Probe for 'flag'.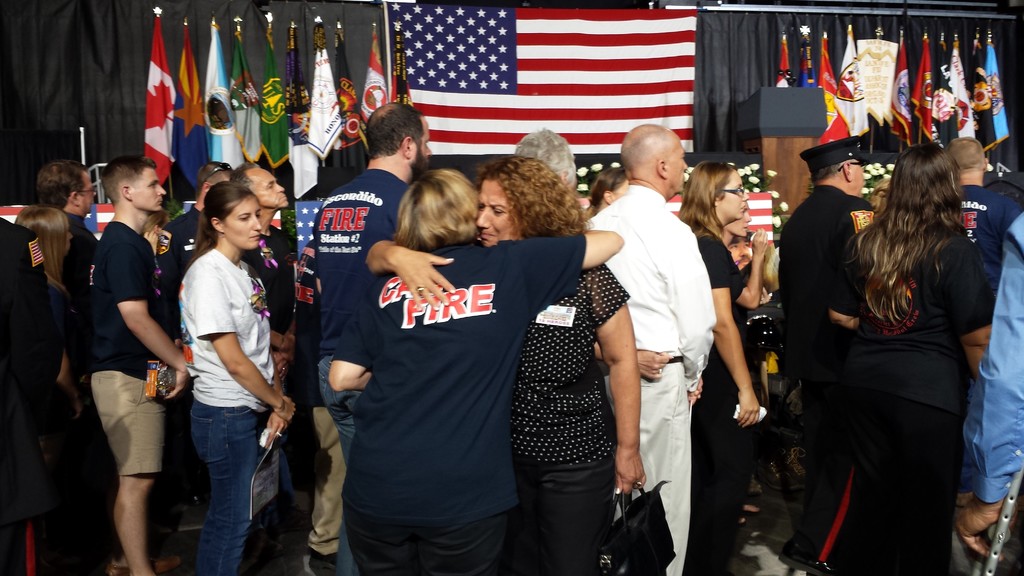
Probe result: locate(357, 17, 398, 156).
